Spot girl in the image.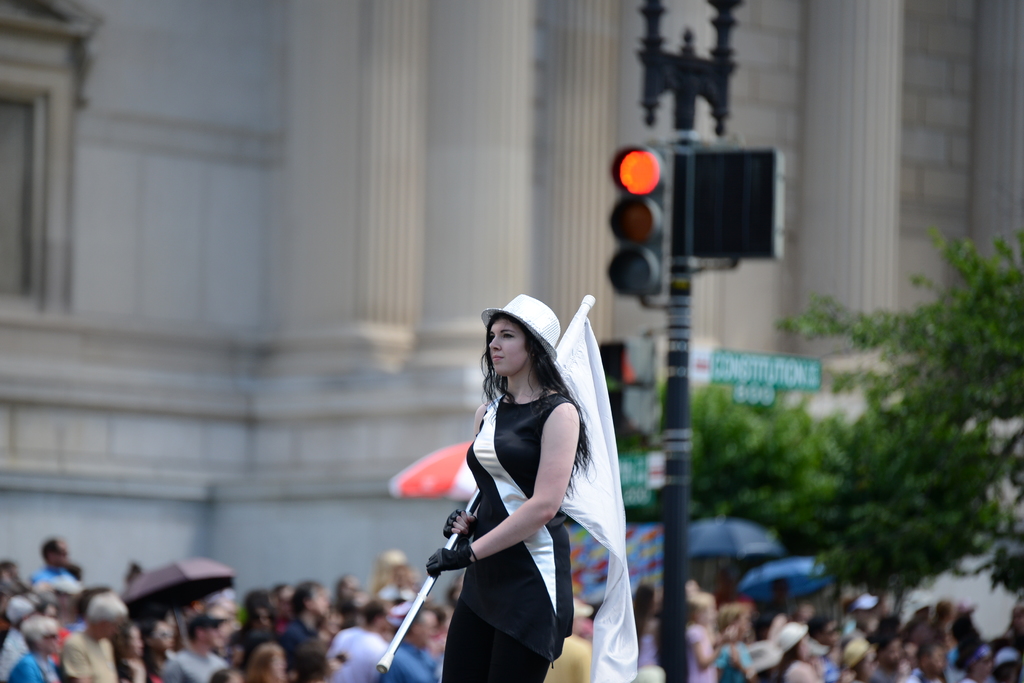
girl found at l=849, t=638, r=878, b=682.
